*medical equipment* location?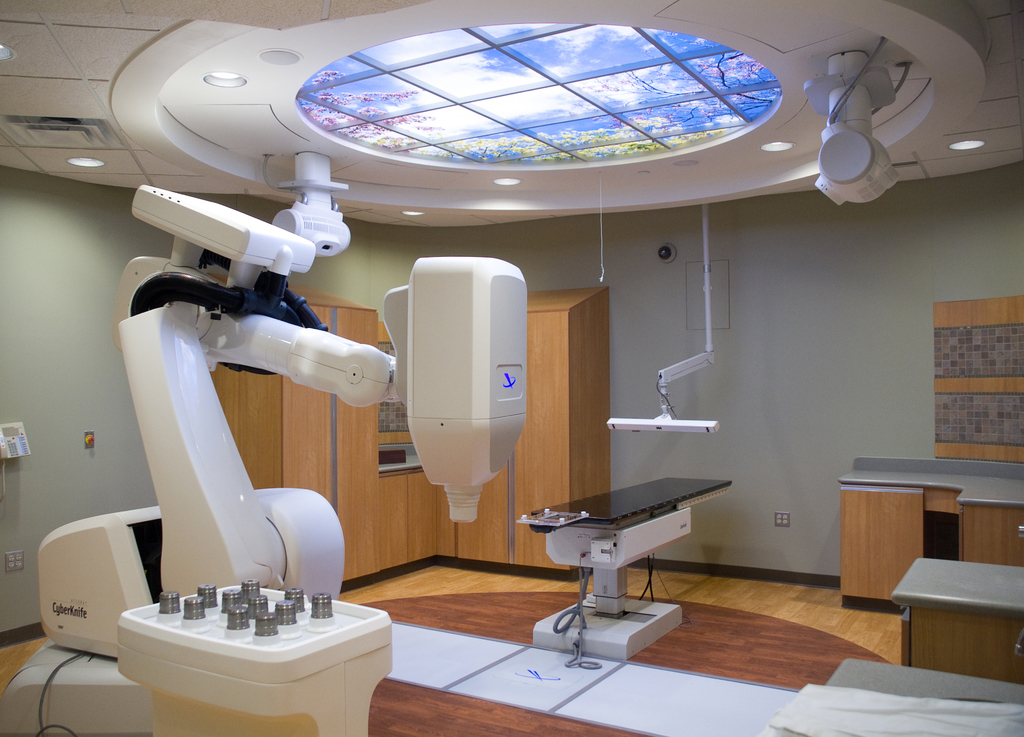
rect(520, 476, 733, 672)
